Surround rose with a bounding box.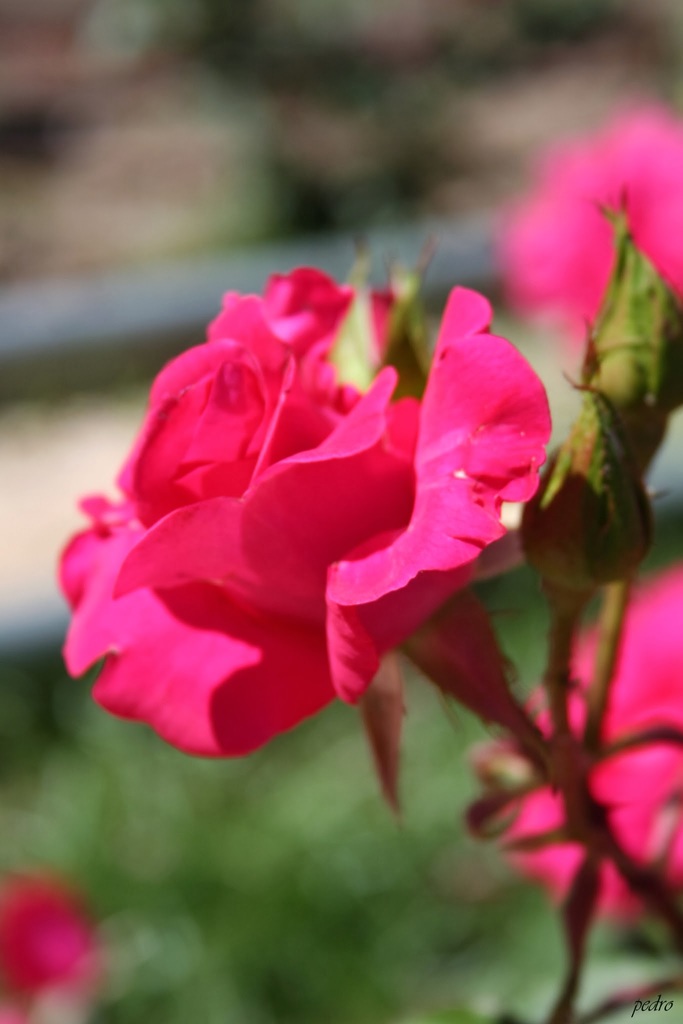
(486,93,682,344).
